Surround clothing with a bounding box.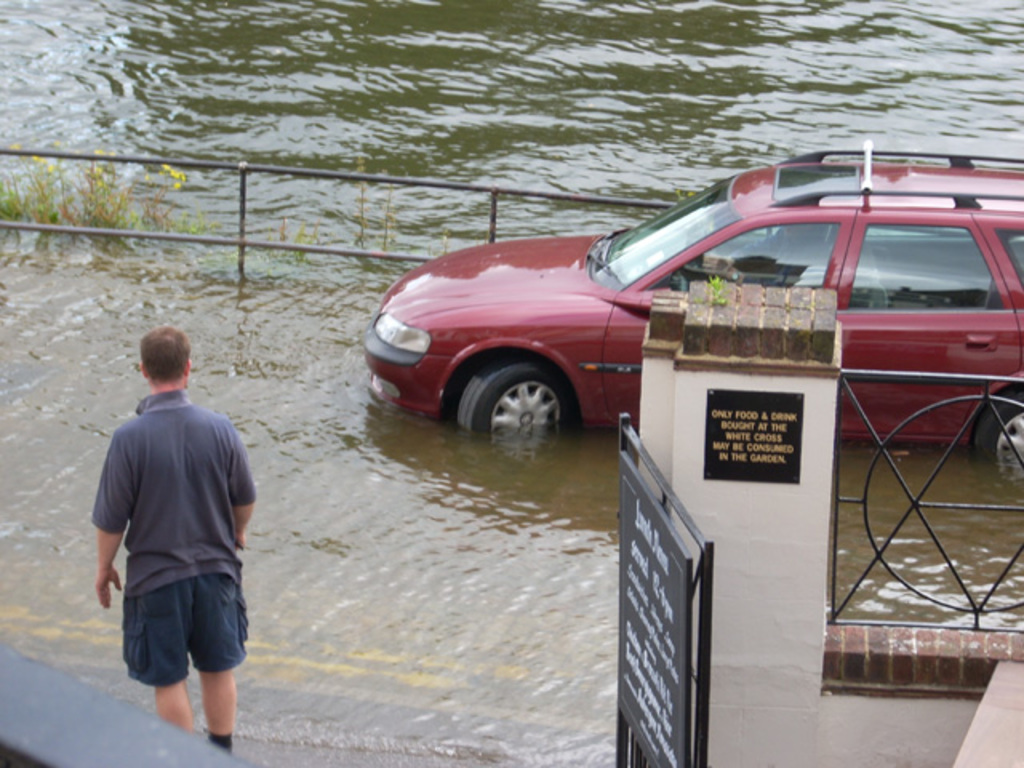
93:374:250:699.
